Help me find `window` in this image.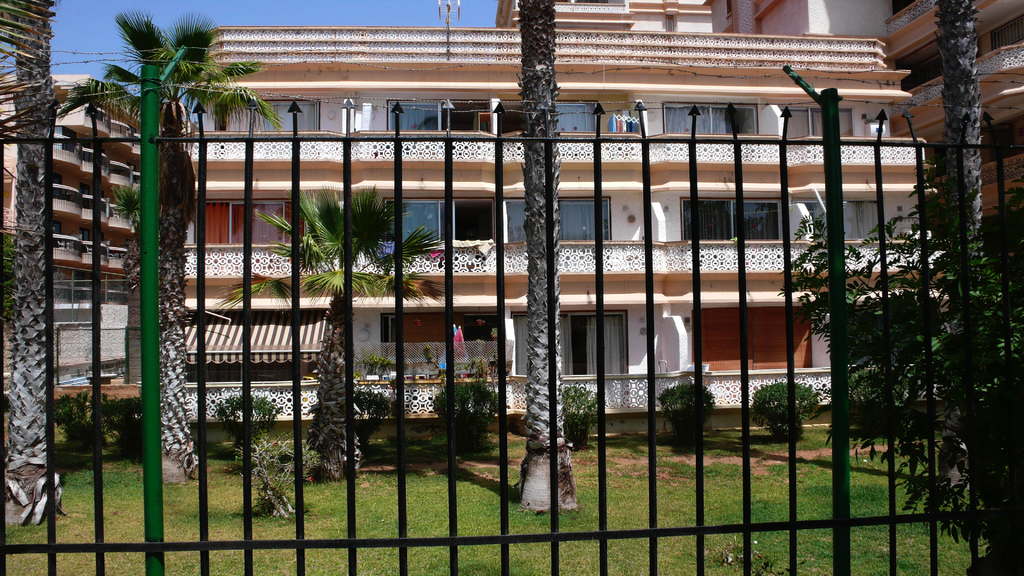
Found it: 381:100:506:147.
